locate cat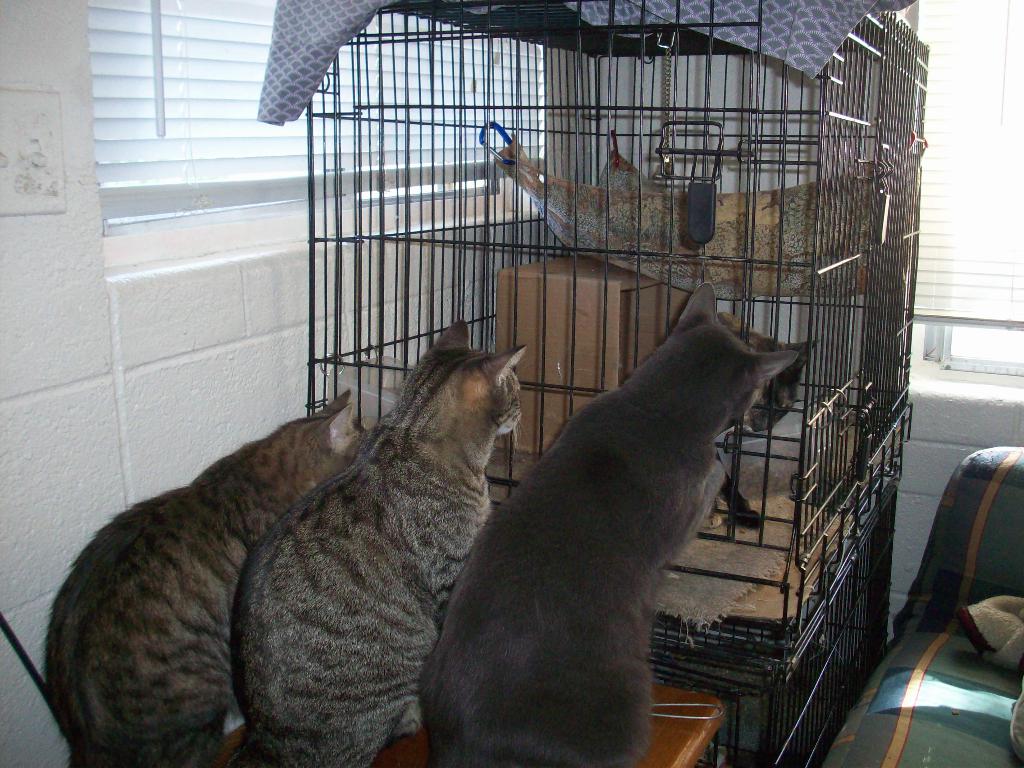
rect(38, 388, 361, 767)
